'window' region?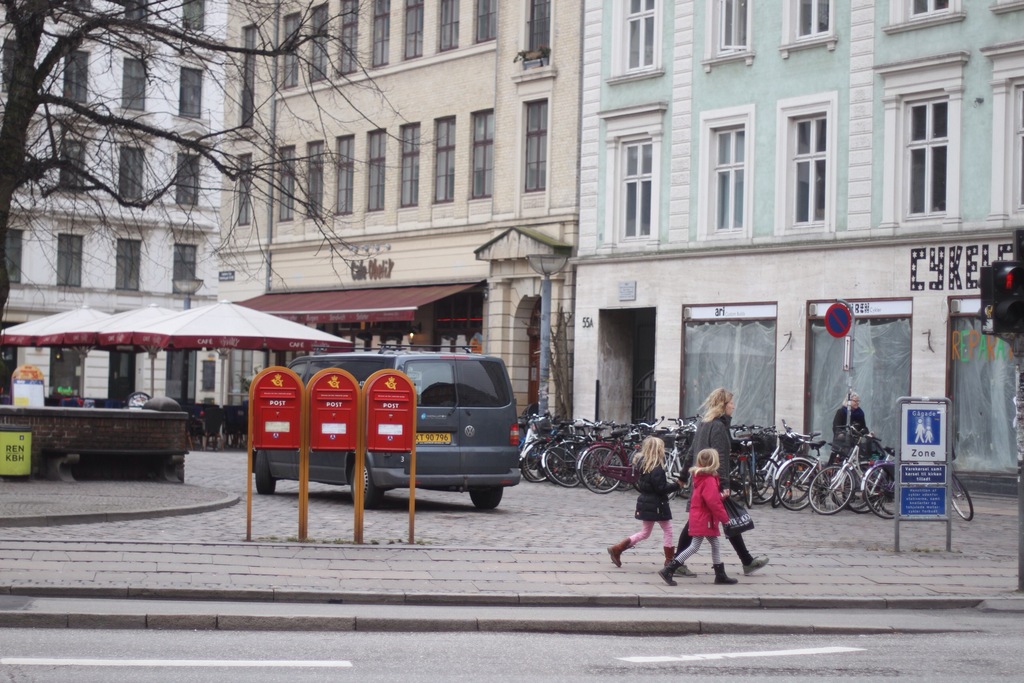
x1=434, y1=112, x2=455, y2=203
